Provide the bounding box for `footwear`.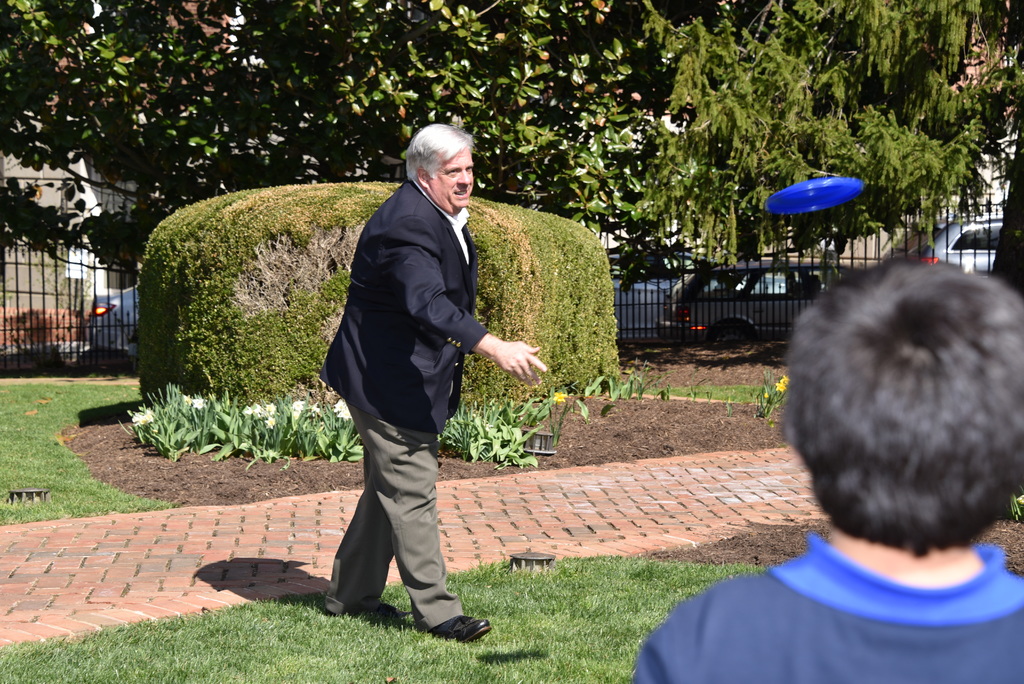
[left=429, top=614, right=489, bottom=644].
